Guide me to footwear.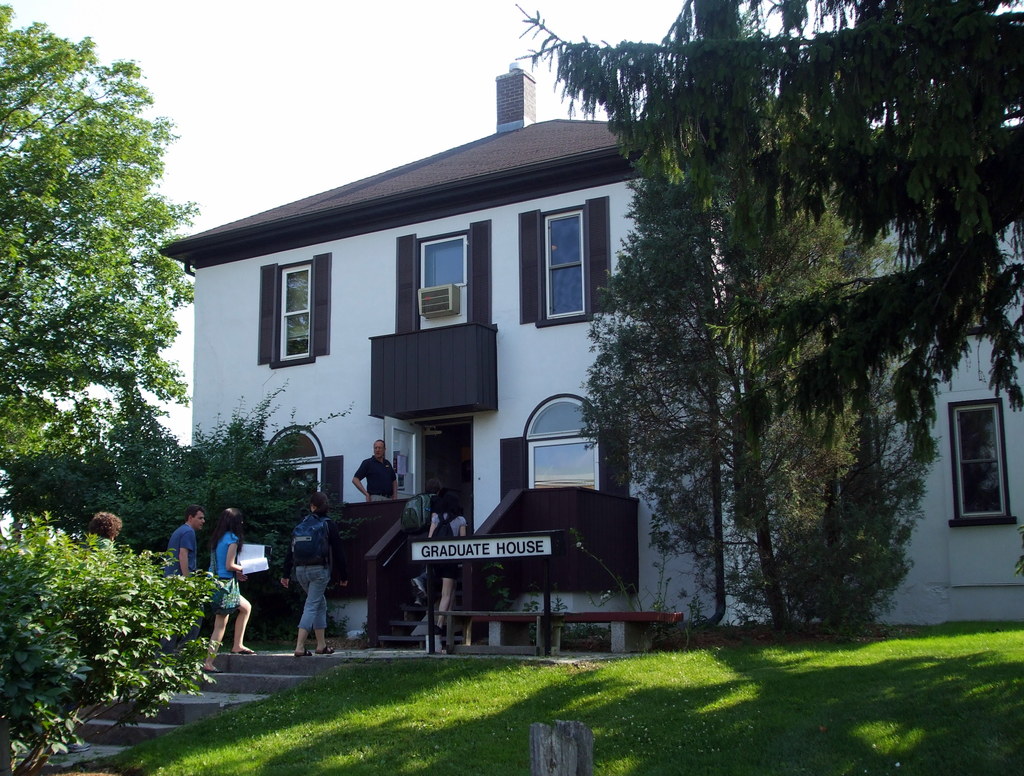
Guidance: Rect(205, 667, 223, 675).
